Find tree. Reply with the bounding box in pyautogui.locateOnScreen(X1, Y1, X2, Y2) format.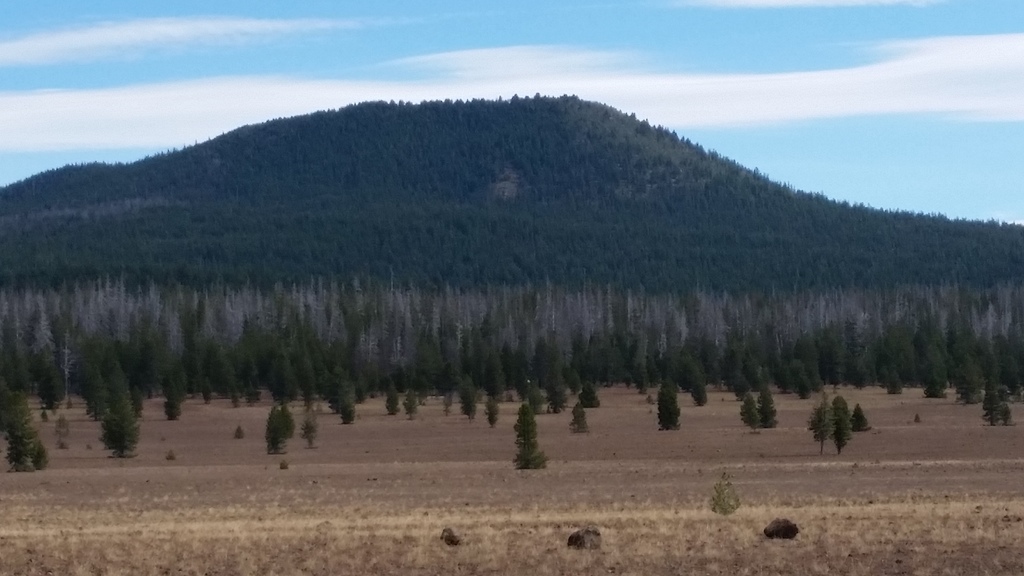
pyautogui.locateOnScreen(335, 377, 351, 424).
